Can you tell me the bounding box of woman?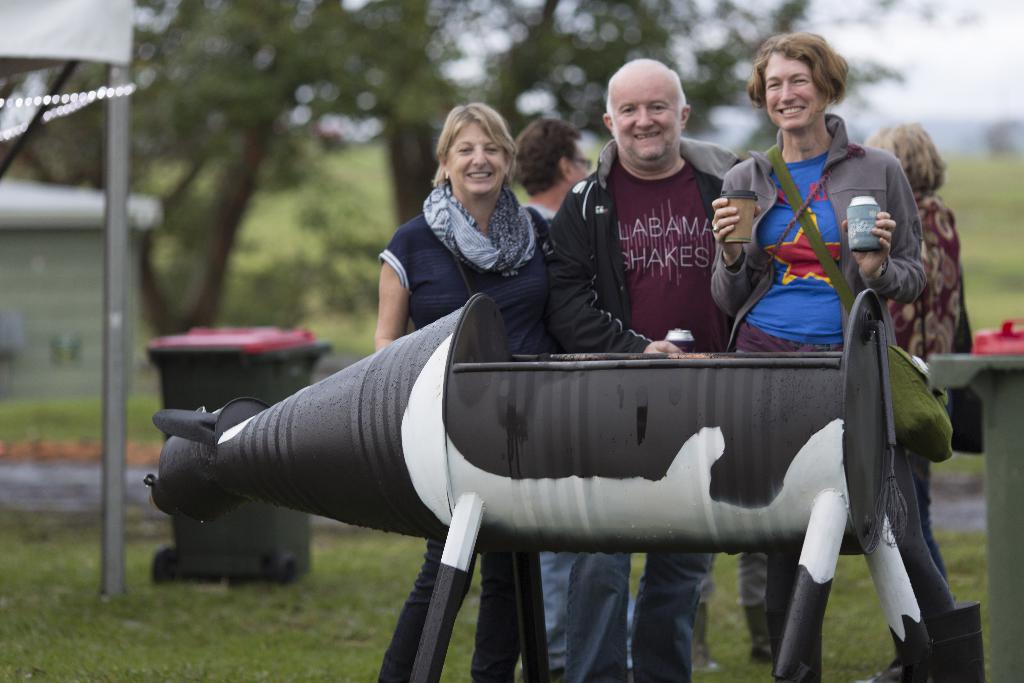
bbox(711, 27, 985, 682).
